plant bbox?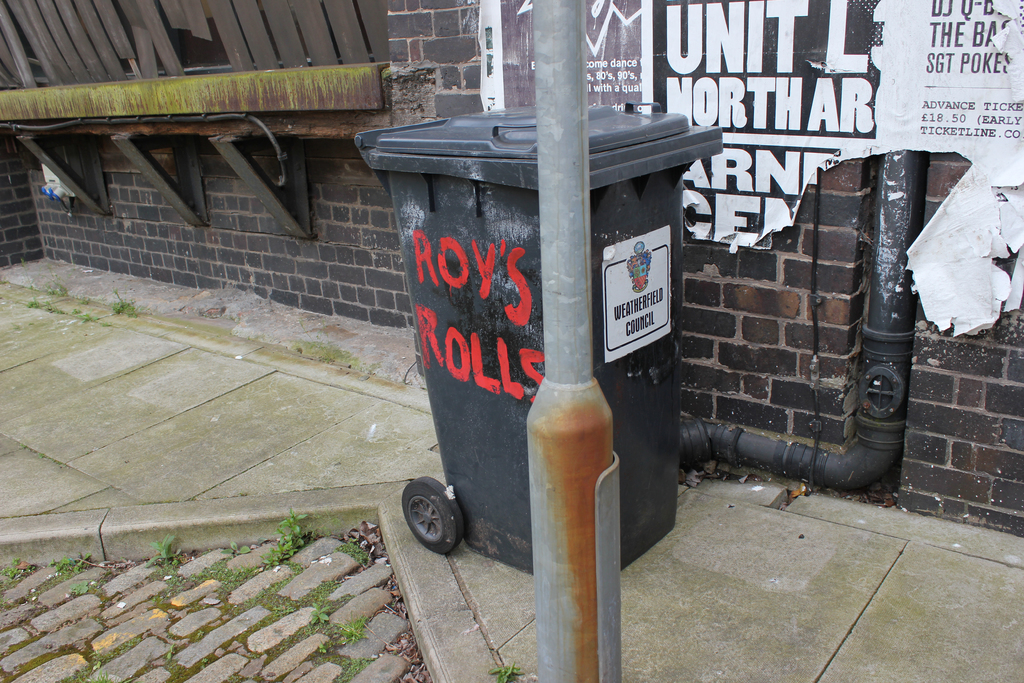
(x1=47, y1=286, x2=68, y2=295)
